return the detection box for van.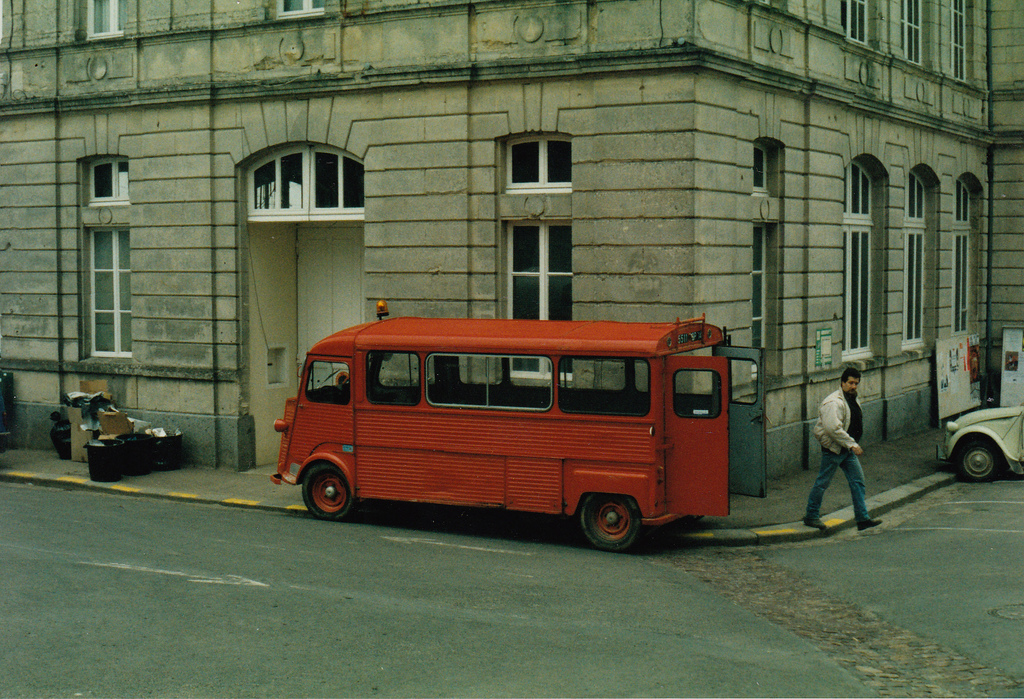
{"left": 270, "top": 298, "right": 767, "bottom": 554}.
